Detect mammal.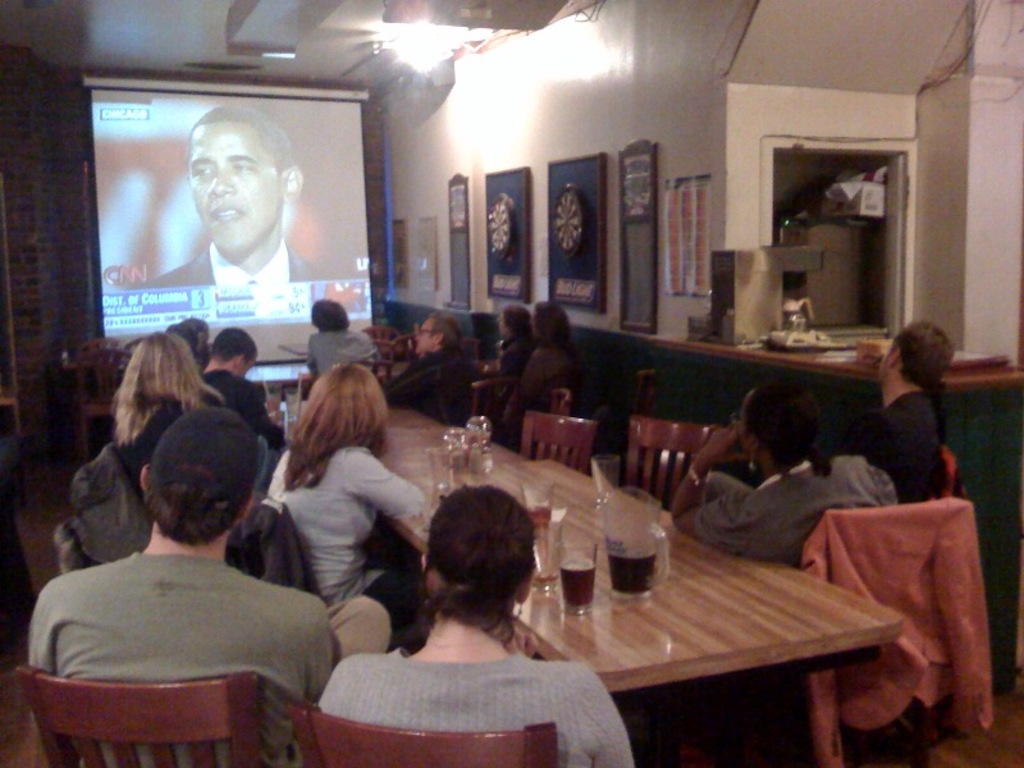
Detected at bbox=(116, 326, 218, 512).
